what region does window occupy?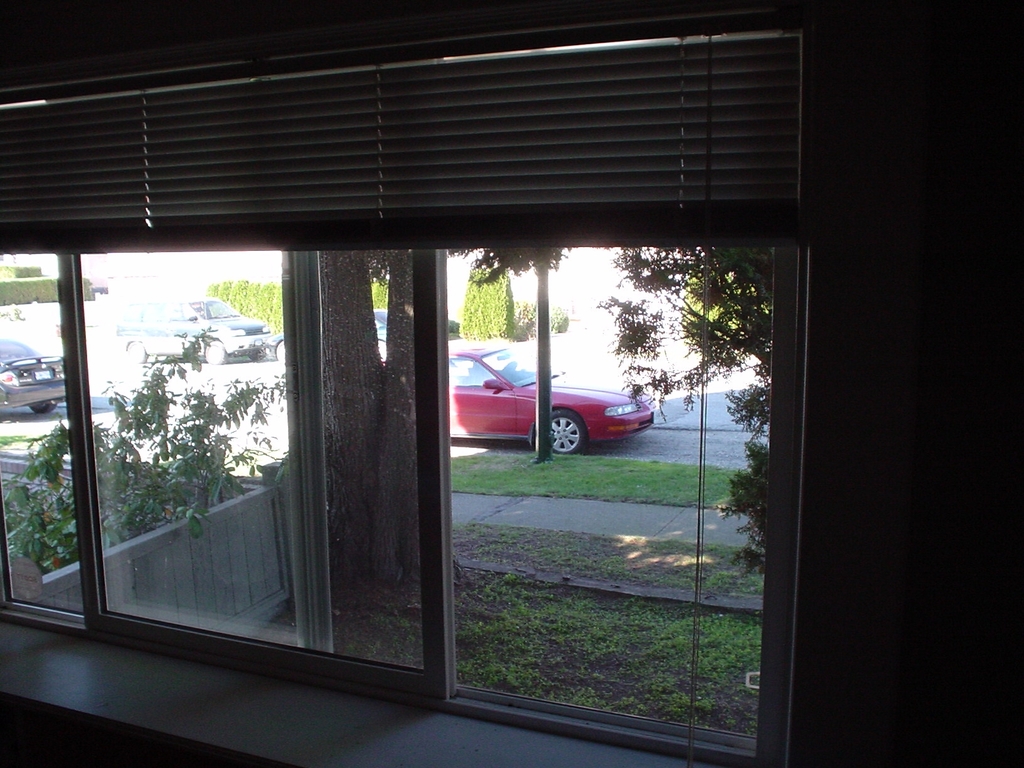
0 47 885 746.
